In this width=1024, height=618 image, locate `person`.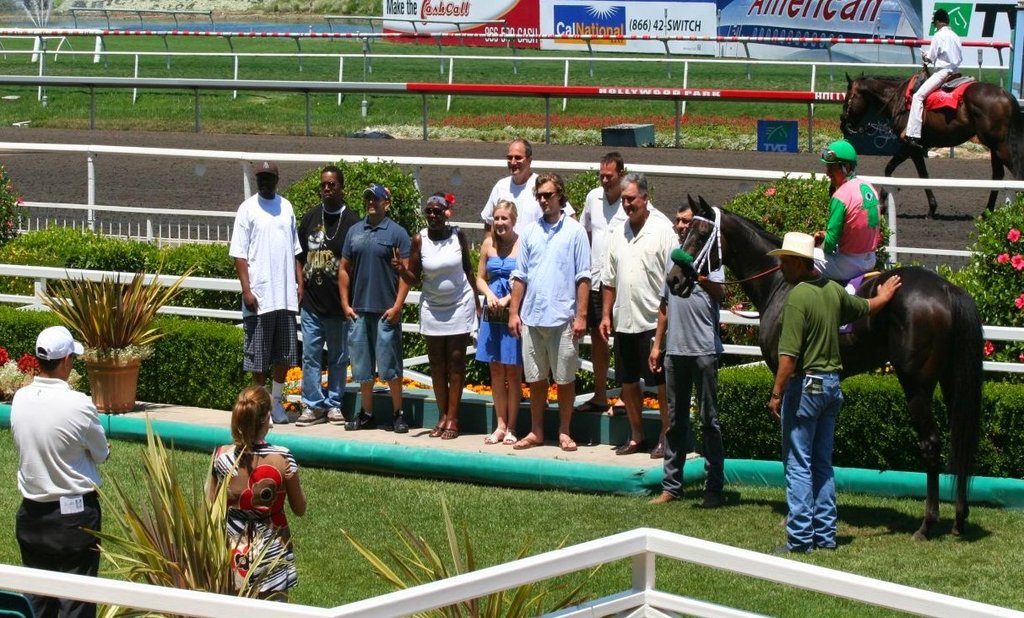
Bounding box: bbox=[767, 241, 902, 551].
